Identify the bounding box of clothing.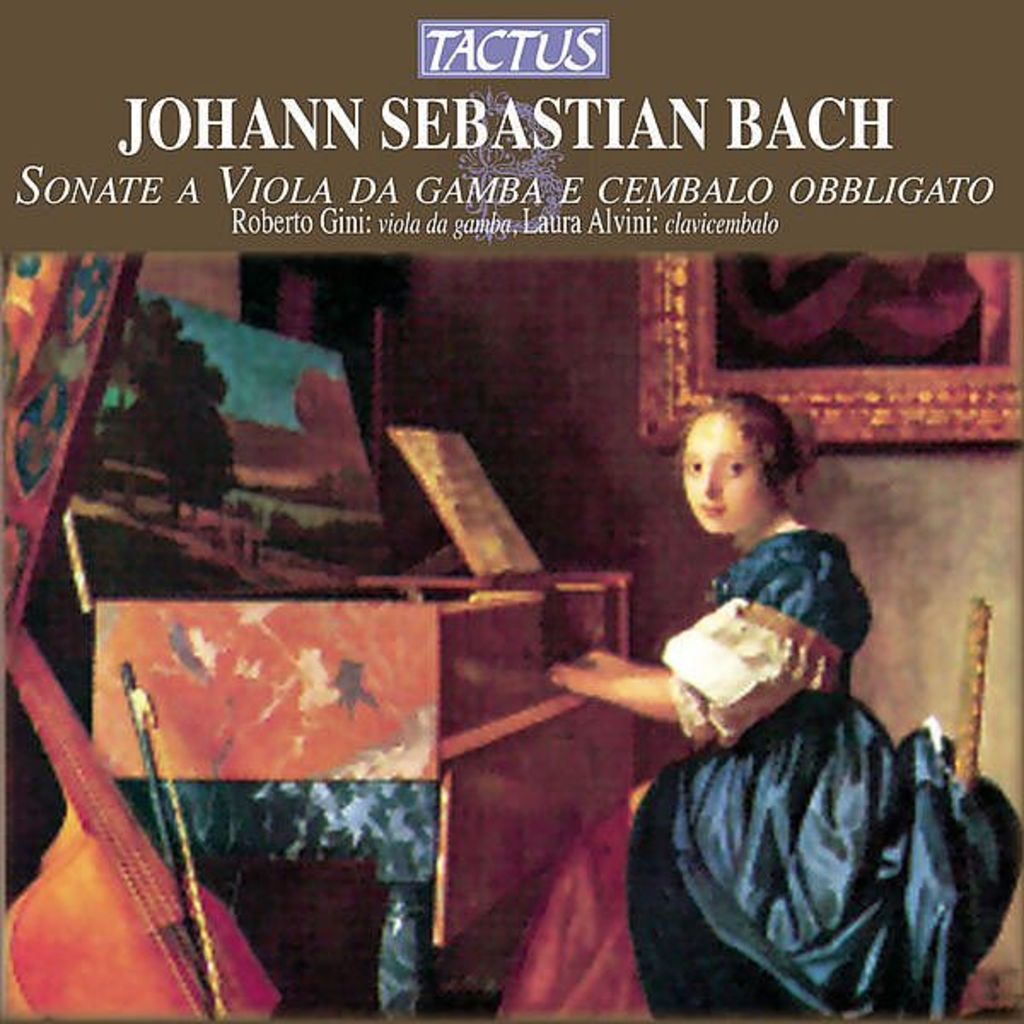
l=594, t=497, r=971, b=1002.
